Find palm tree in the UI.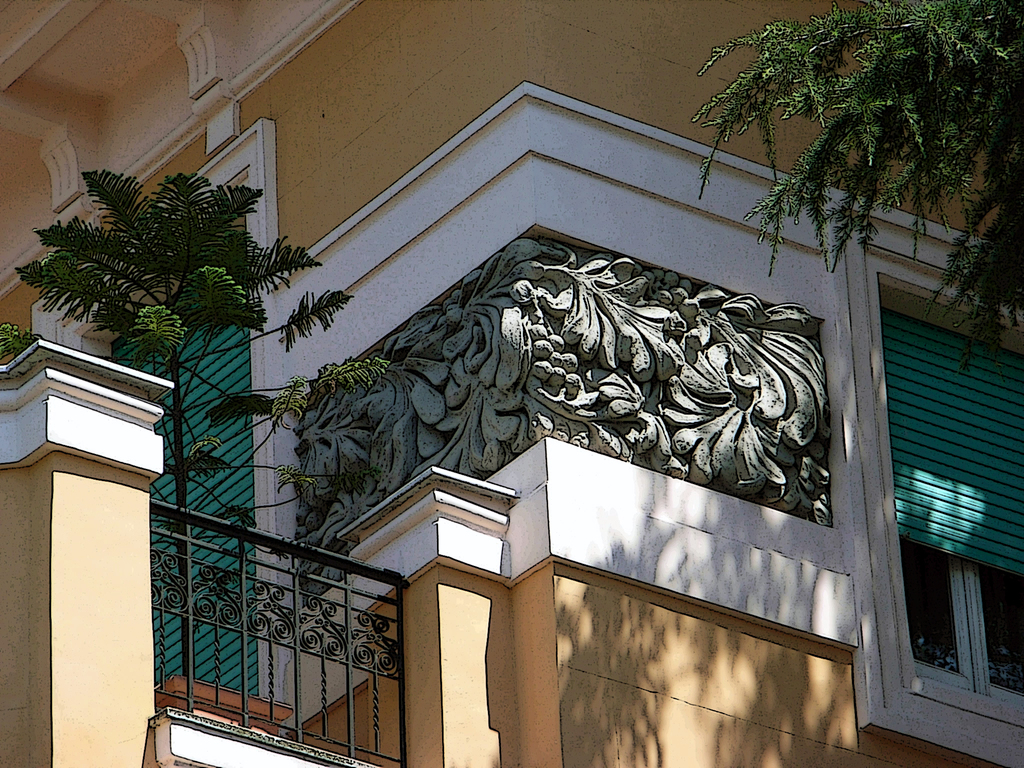
UI element at x1=694 y1=3 x2=1023 y2=375.
